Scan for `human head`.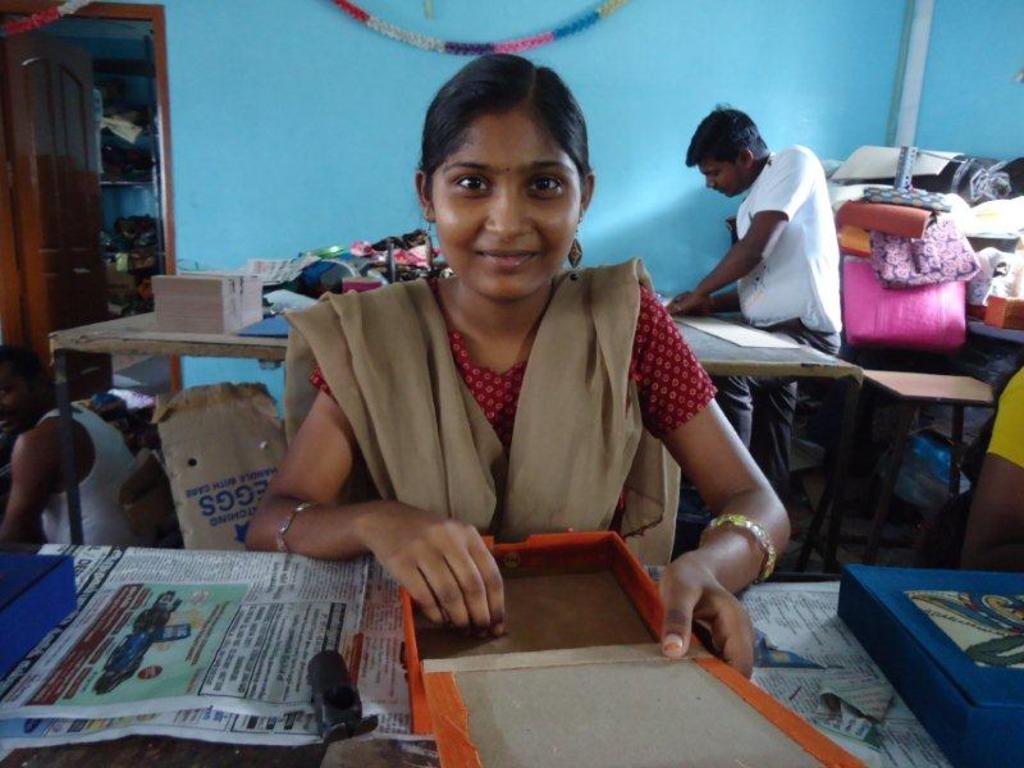
Scan result: [691, 108, 769, 201].
